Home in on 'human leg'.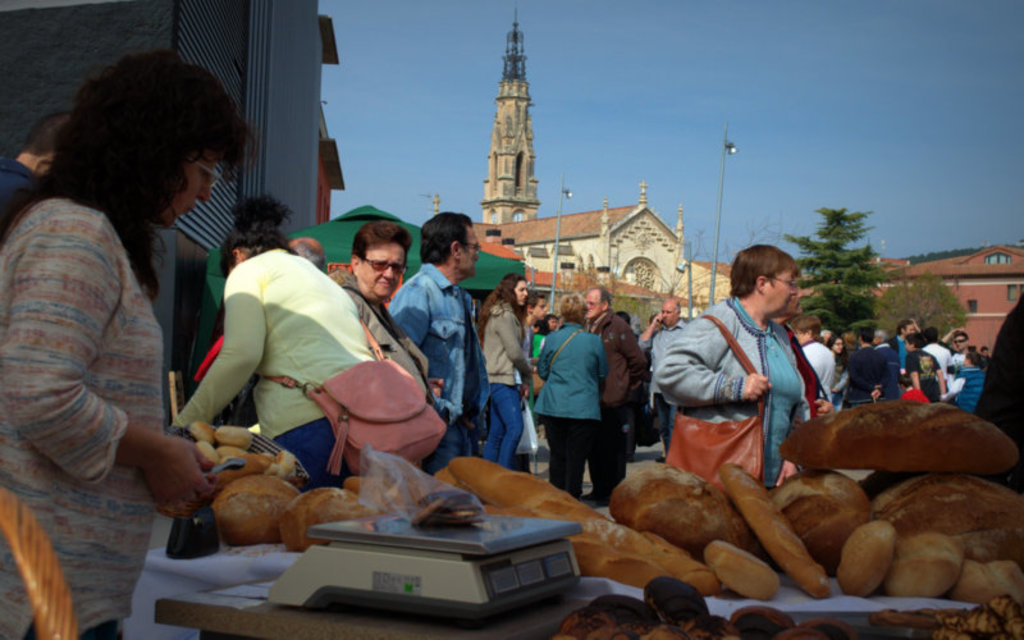
Homed in at 541:416:562:485.
